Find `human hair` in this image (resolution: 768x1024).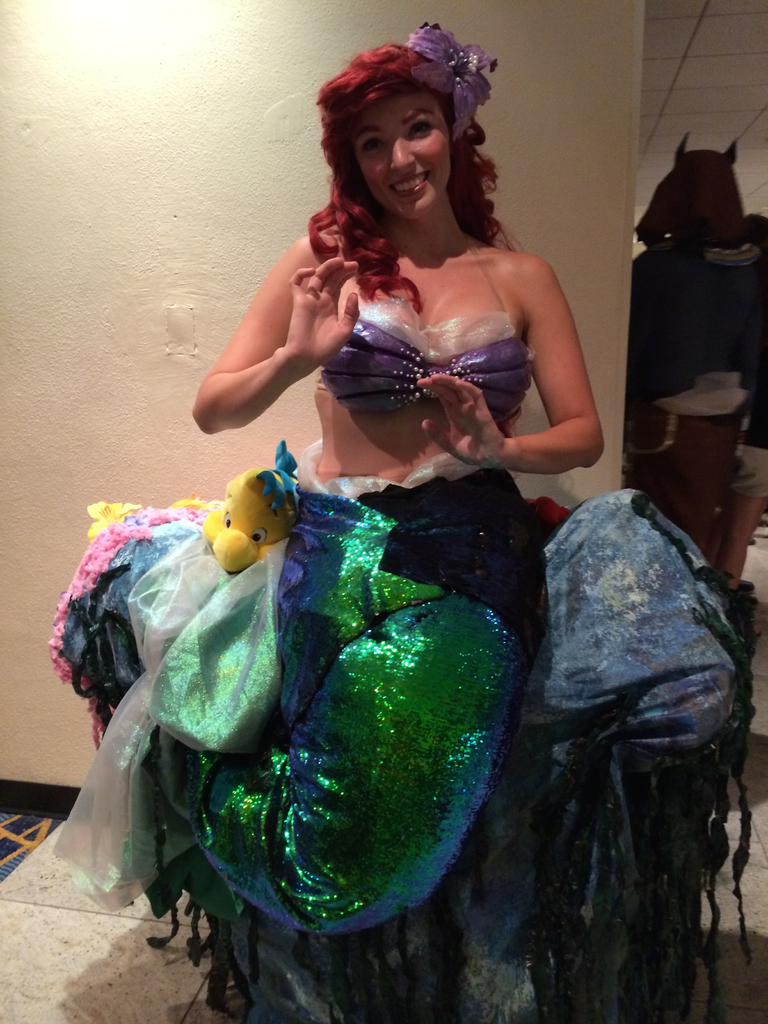
crop(279, 38, 522, 328).
